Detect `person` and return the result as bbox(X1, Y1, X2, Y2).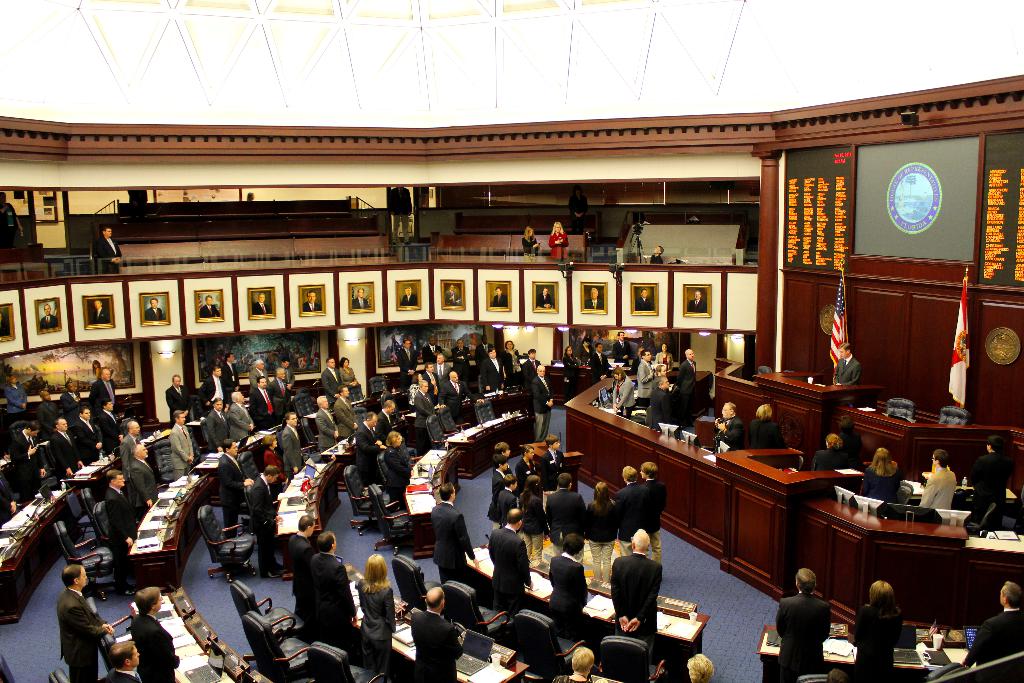
bbox(683, 652, 703, 682).
